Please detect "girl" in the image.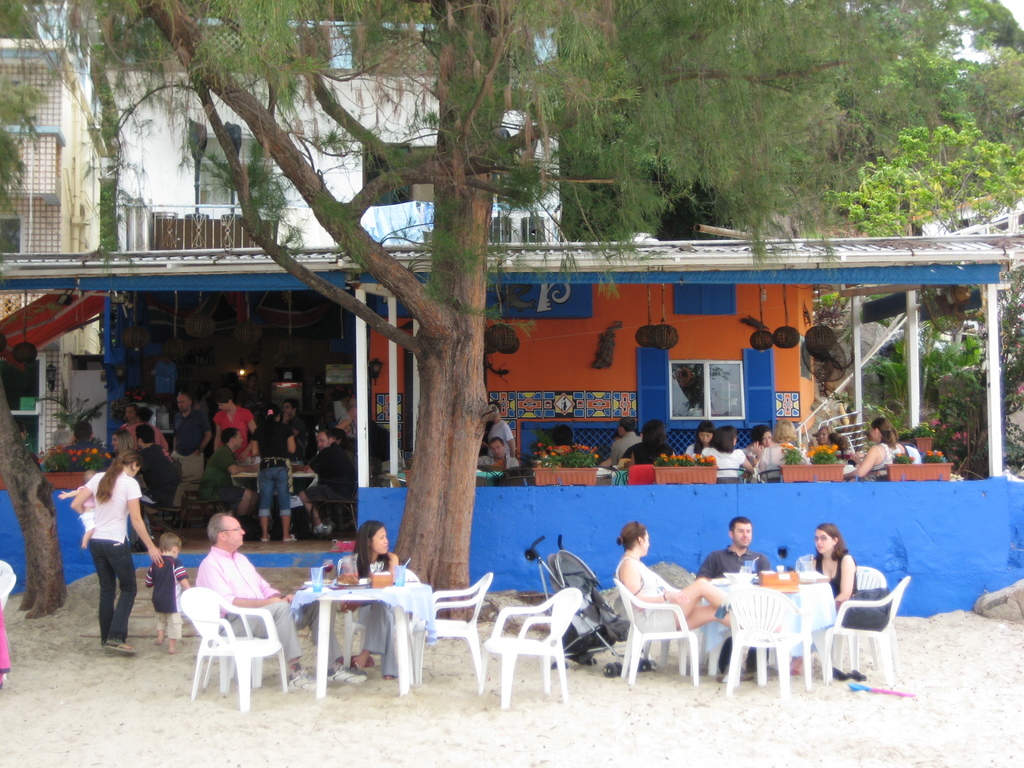
710, 426, 754, 480.
